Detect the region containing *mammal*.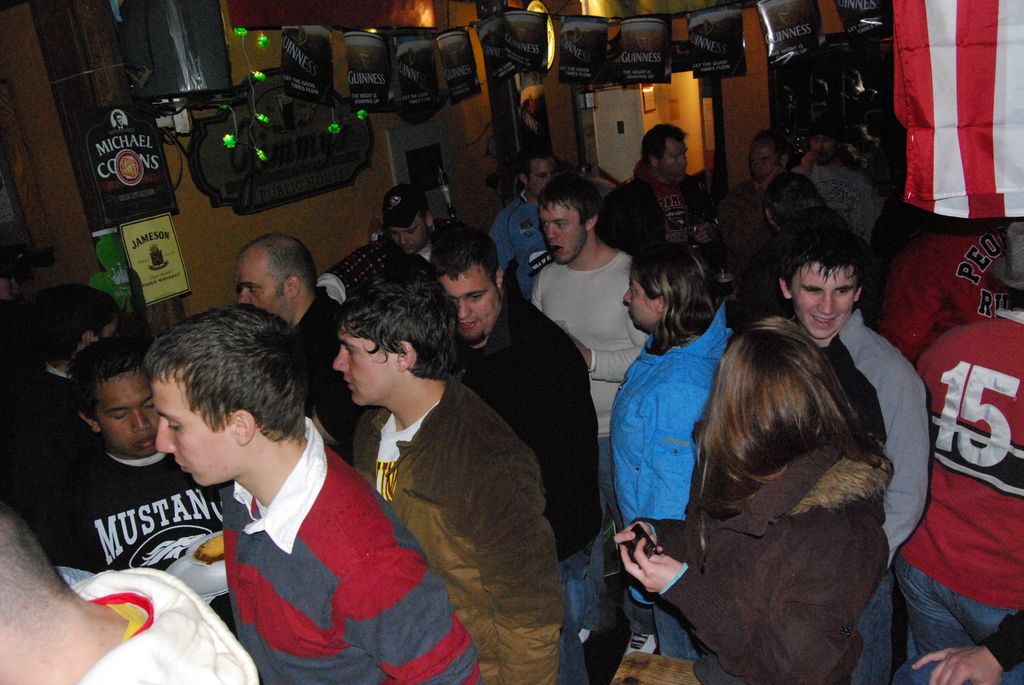
rect(764, 168, 858, 232).
